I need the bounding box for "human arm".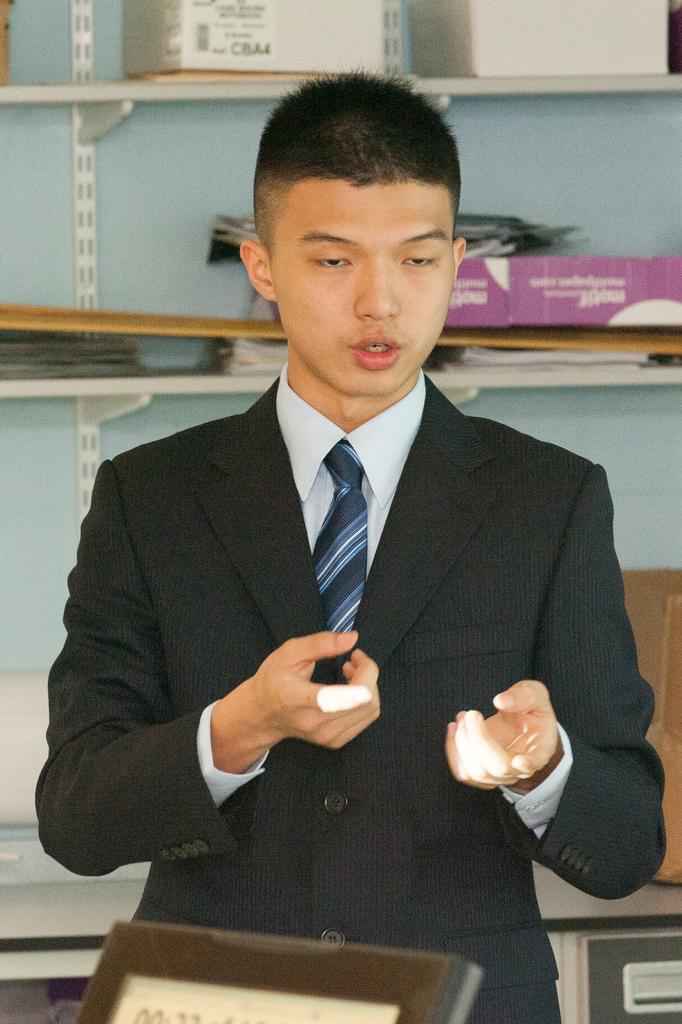
Here it is: 213 626 380 772.
